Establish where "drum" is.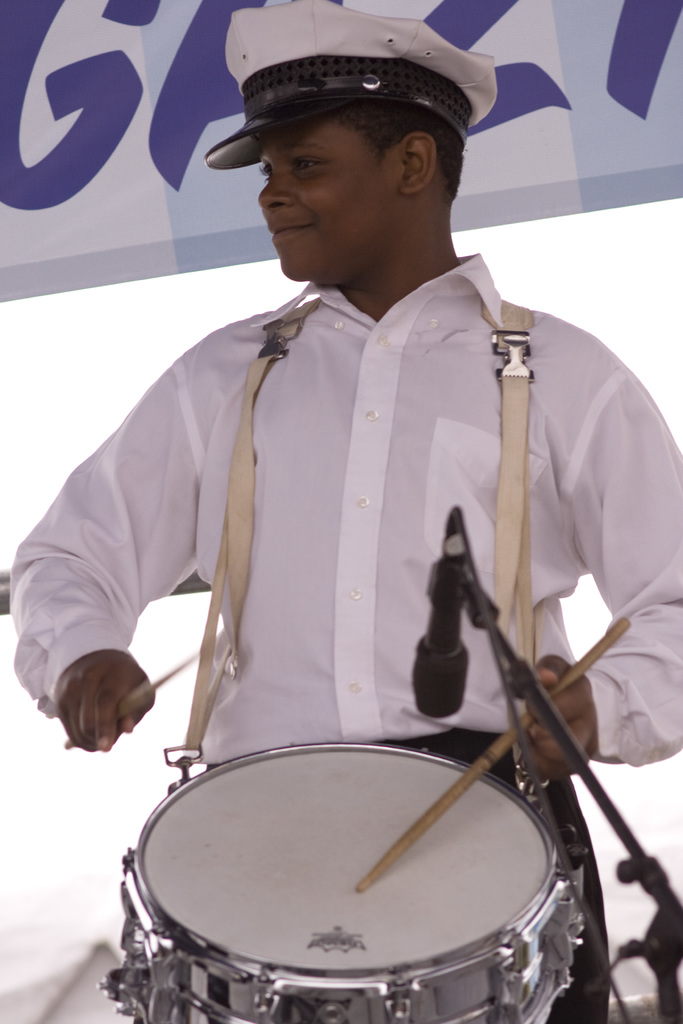
Established at 45/674/617/1001.
